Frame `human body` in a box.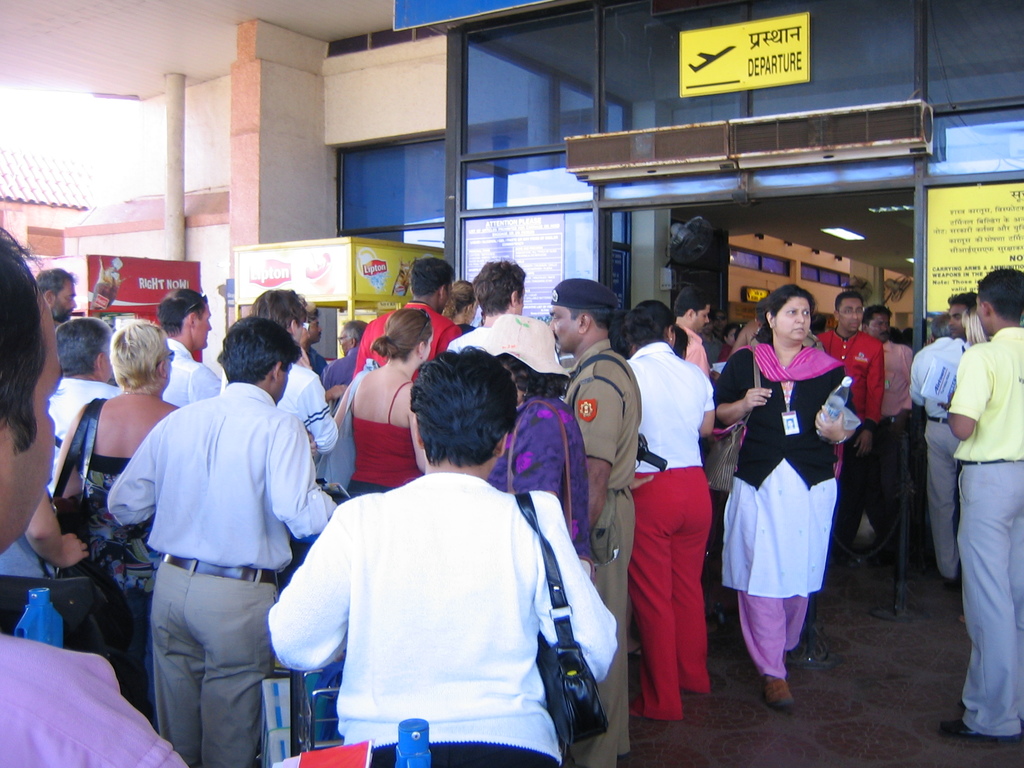
left=546, top=278, right=636, bottom=767.
